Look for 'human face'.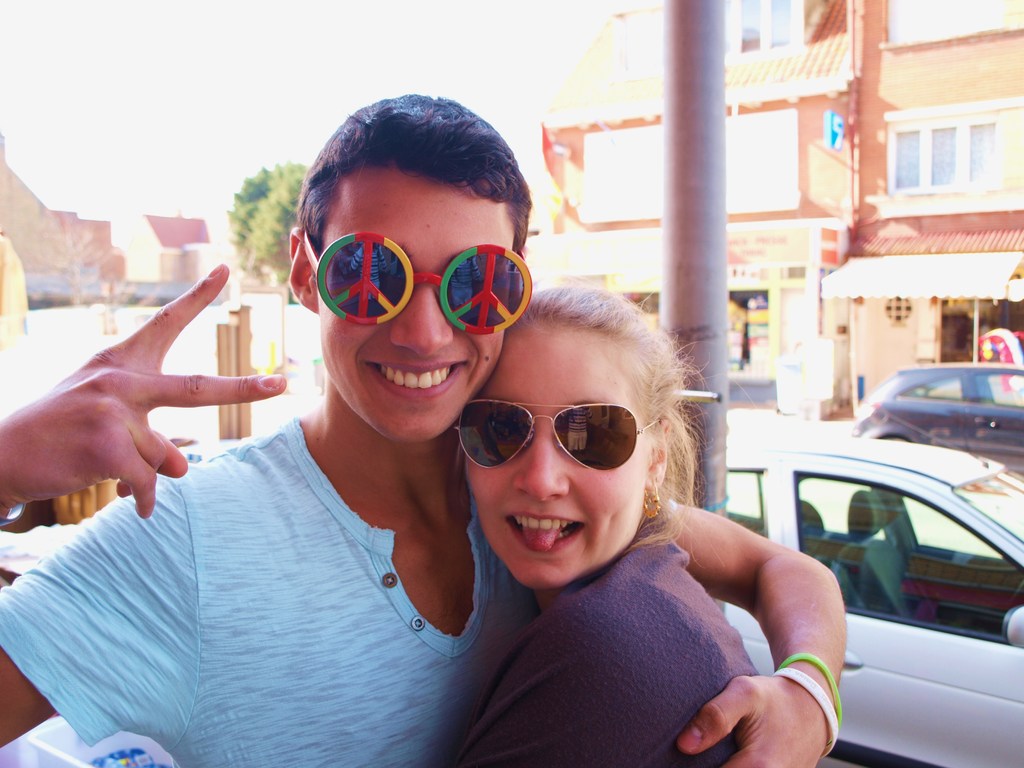
Found: <bbox>464, 320, 648, 589</bbox>.
